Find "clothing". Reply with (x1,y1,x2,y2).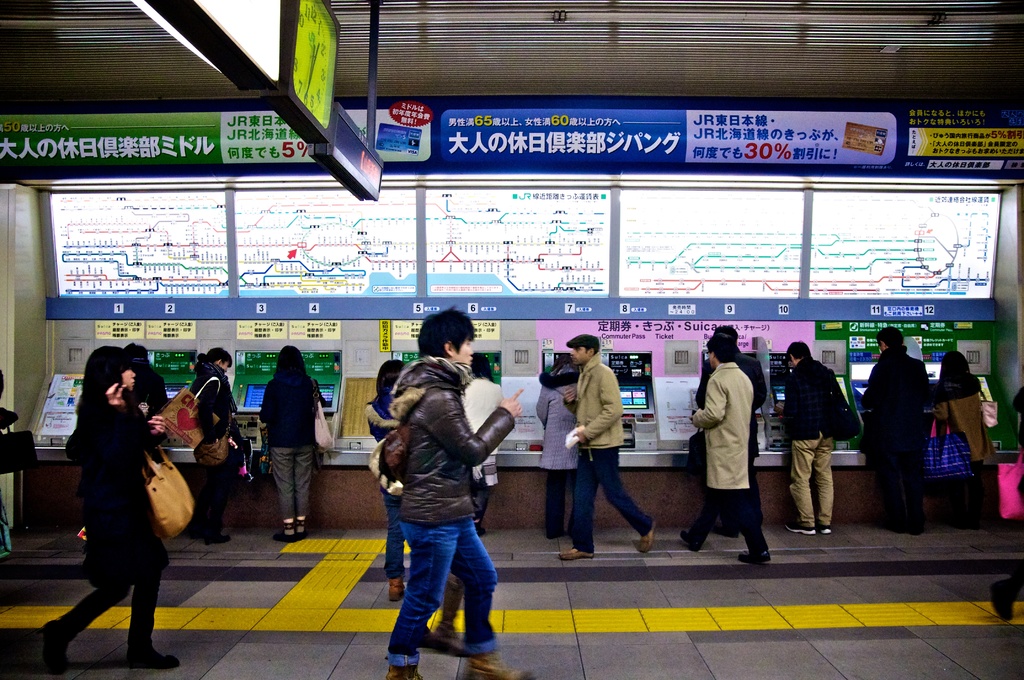
(936,369,995,508).
